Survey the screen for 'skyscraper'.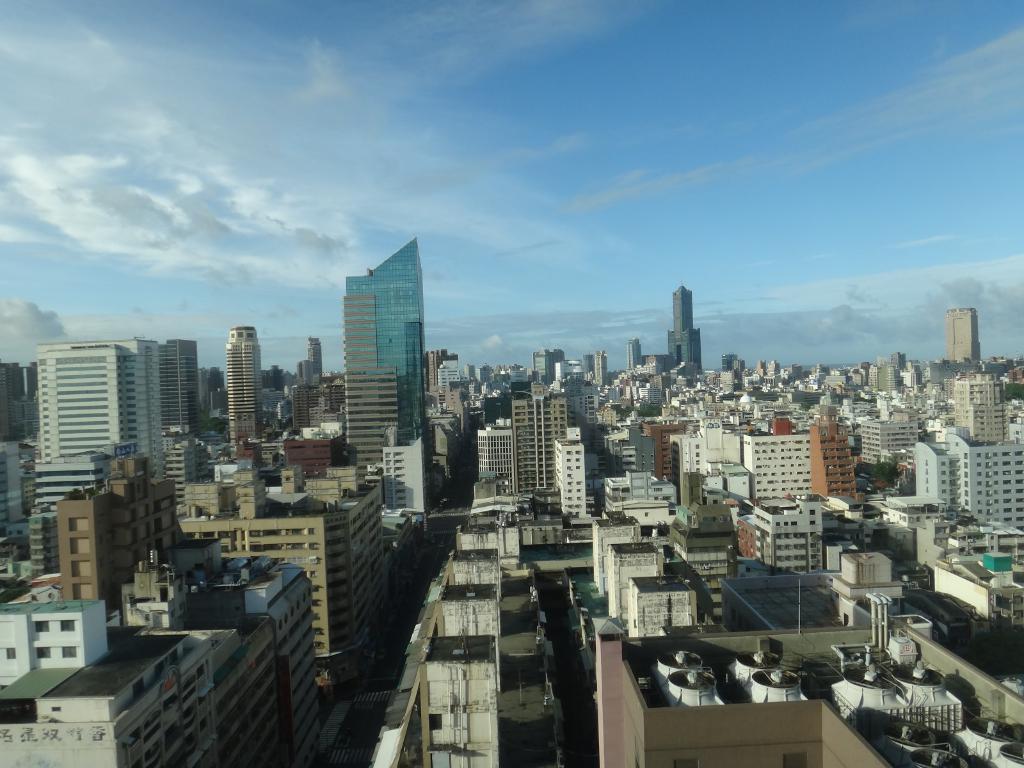
Survey found: x1=19, y1=445, x2=100, y2=534.
